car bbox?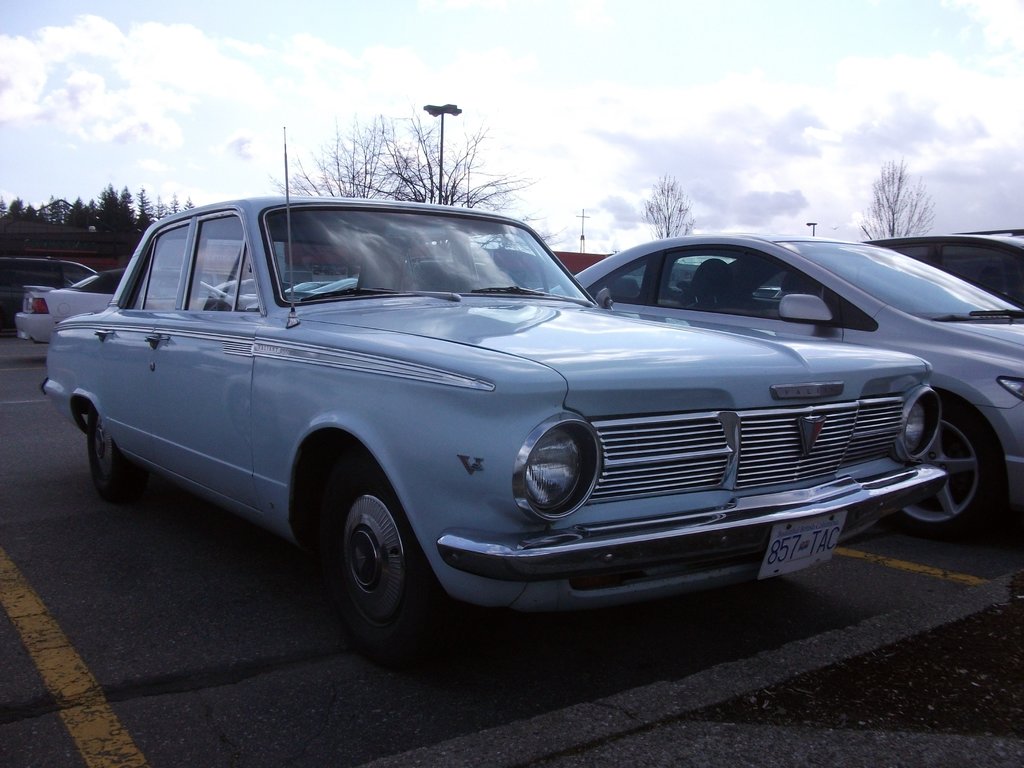
rect(535, 226, 1023, 529)
